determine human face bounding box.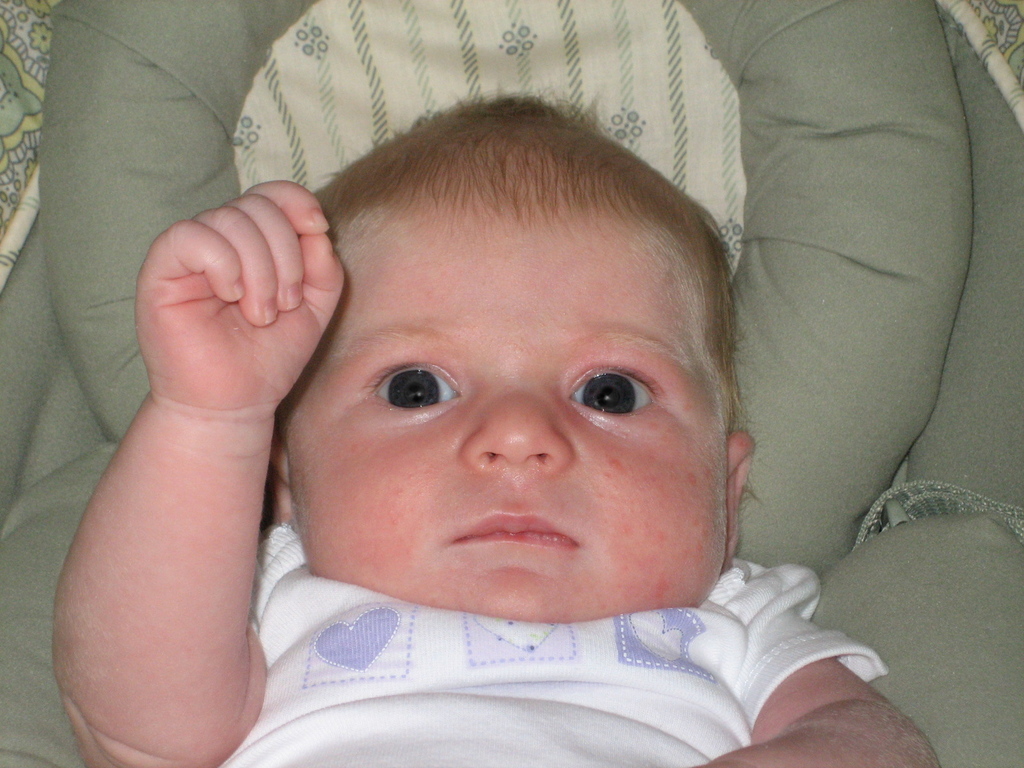
Determined: region(277, 196, 729, 623).
